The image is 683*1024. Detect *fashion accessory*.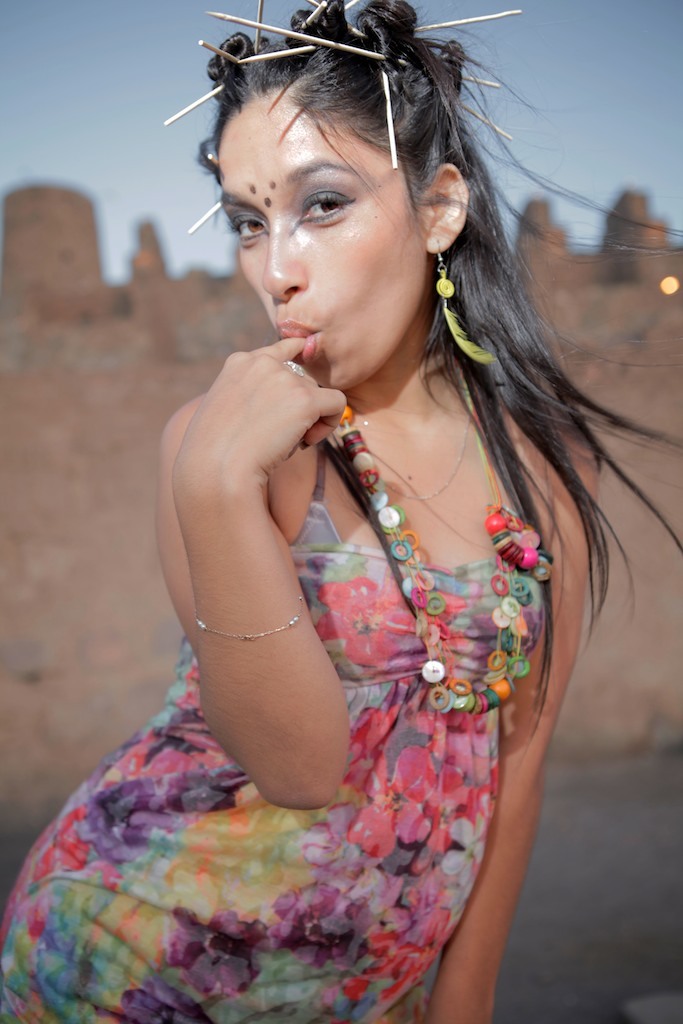
Detection: <box>332,395,556,714</box>.
